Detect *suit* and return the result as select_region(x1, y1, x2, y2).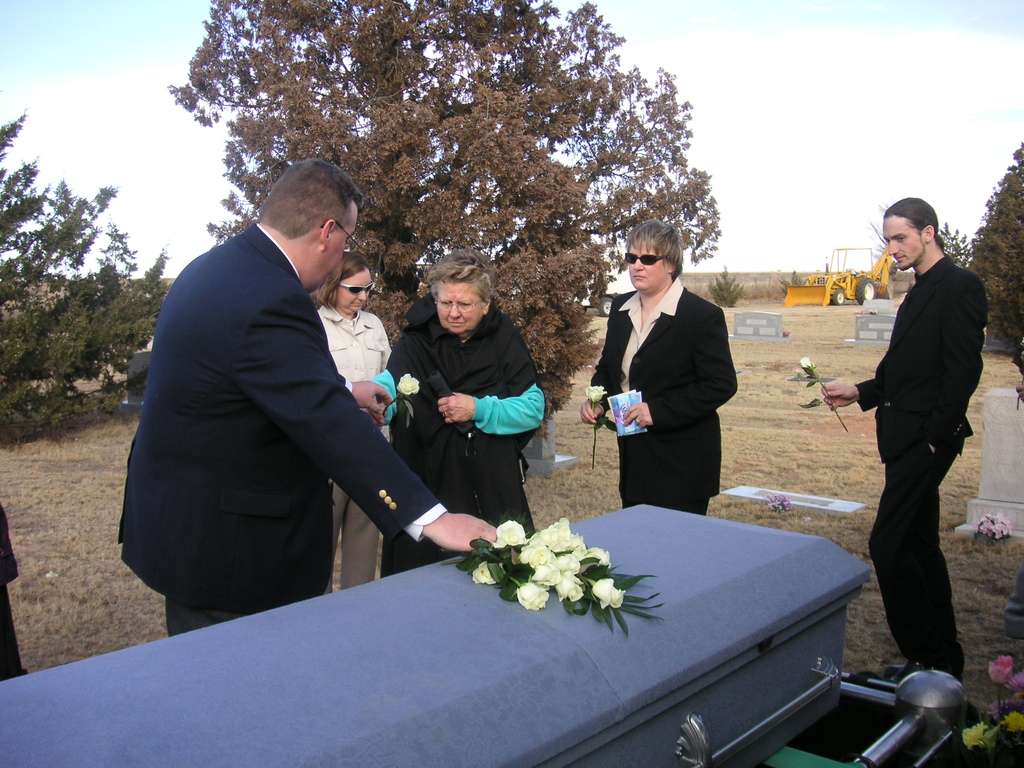
select_region(590, 278, 739, 516).
